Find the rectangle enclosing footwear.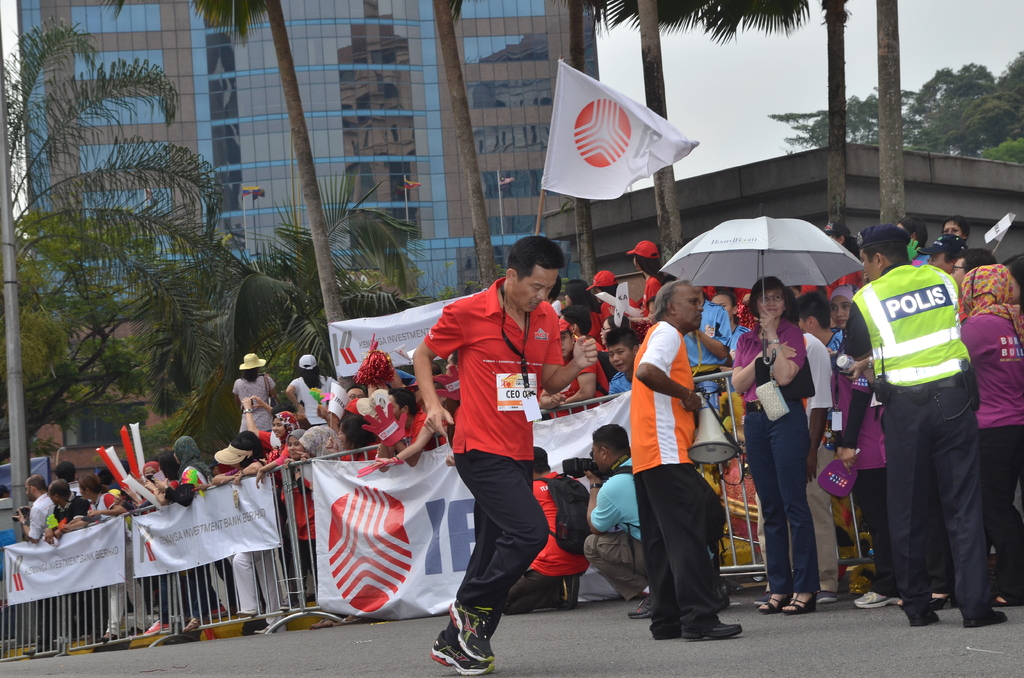
(left=910, top=609, right=939, bottom=626).
